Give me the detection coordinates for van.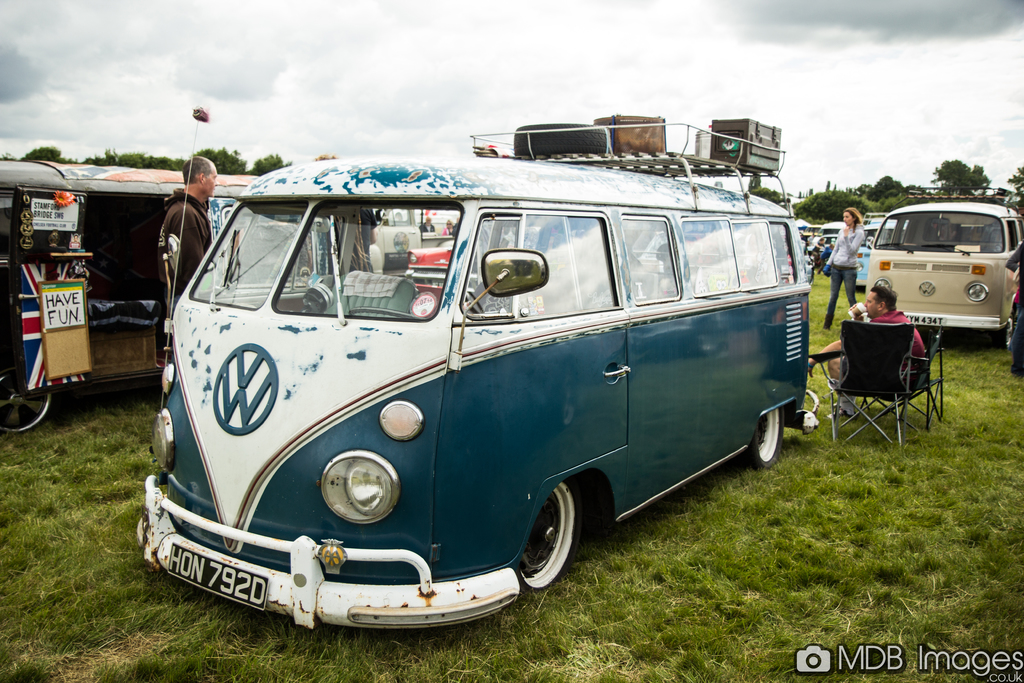
box=[136, 113, 819, 630].
